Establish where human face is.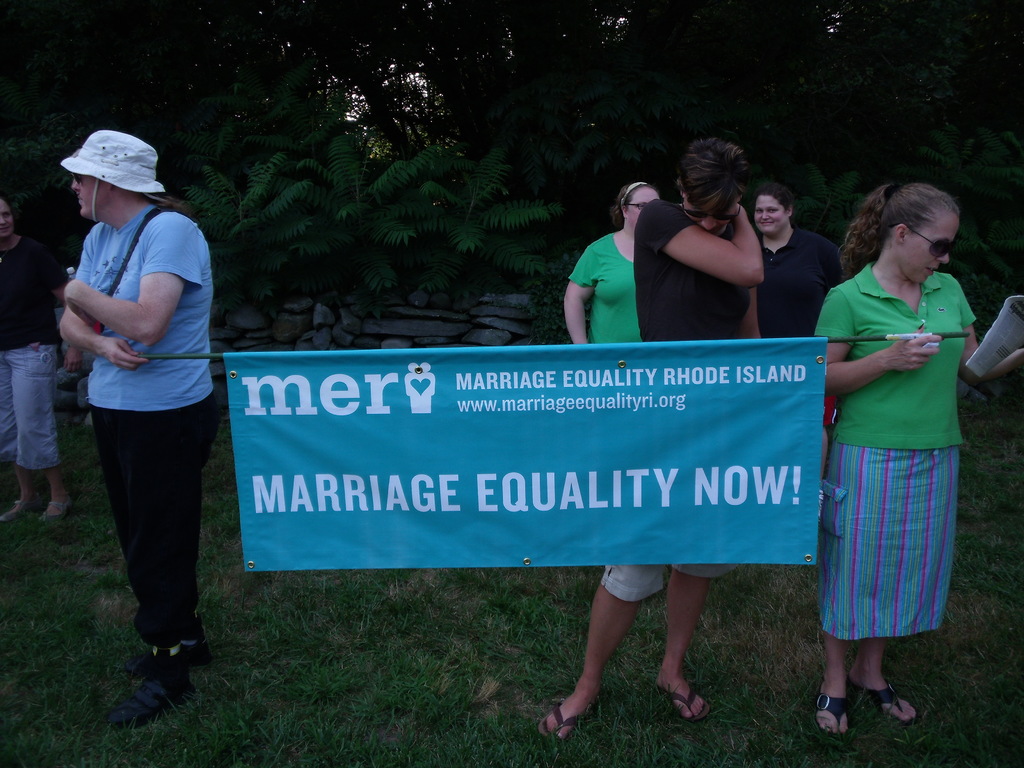
Established at 755/195/787/233.
